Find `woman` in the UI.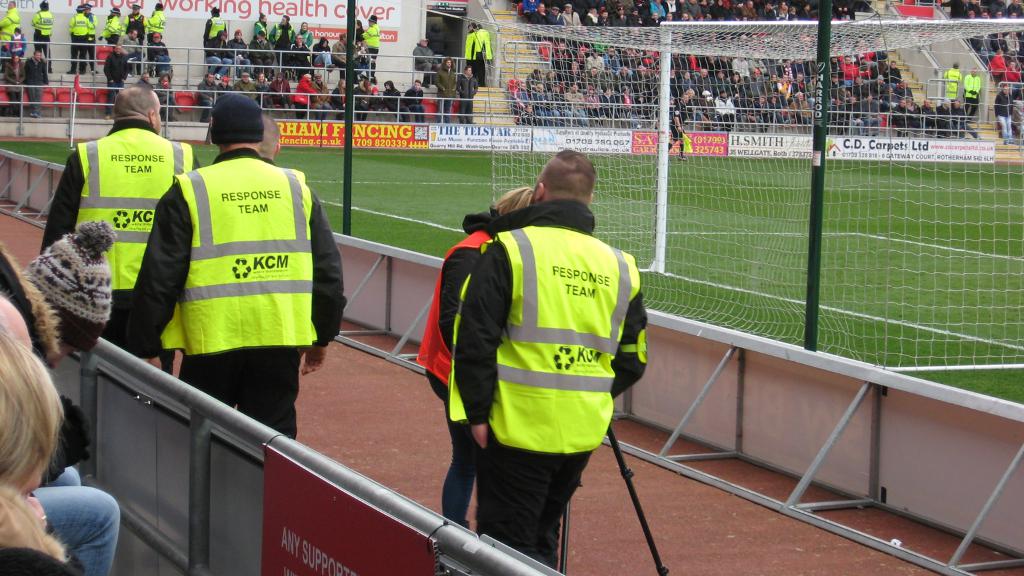
UI element at bbox=(0, 311, 93, 538).
